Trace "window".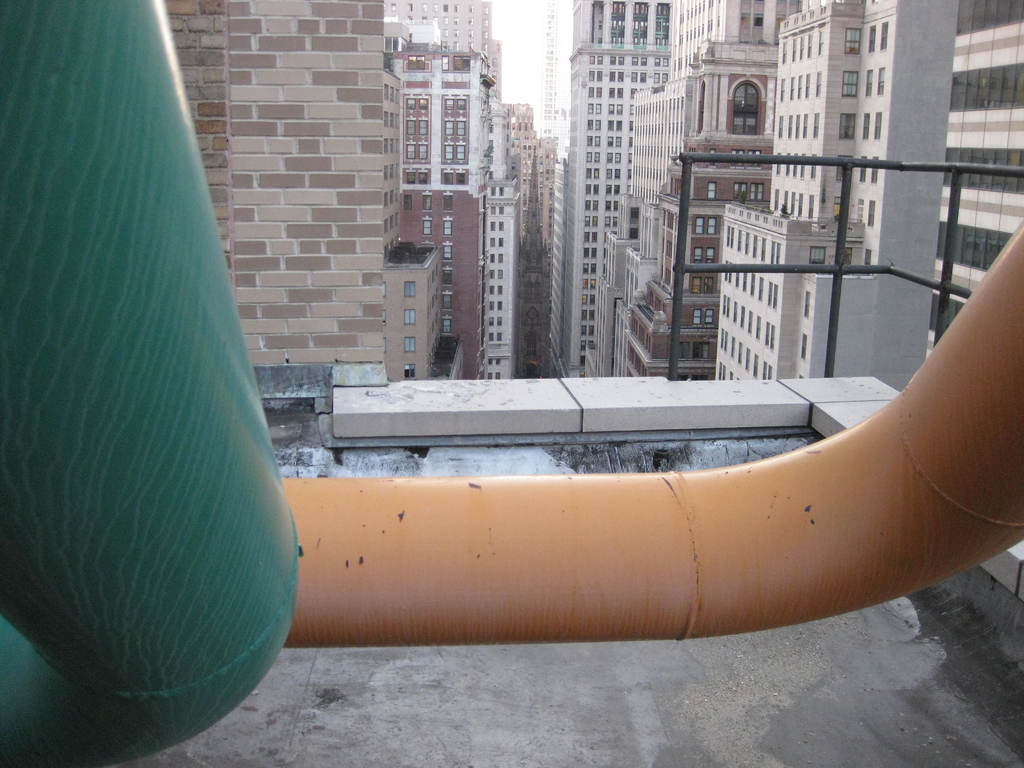
Traced to crop(444, 59, 450, 69).
